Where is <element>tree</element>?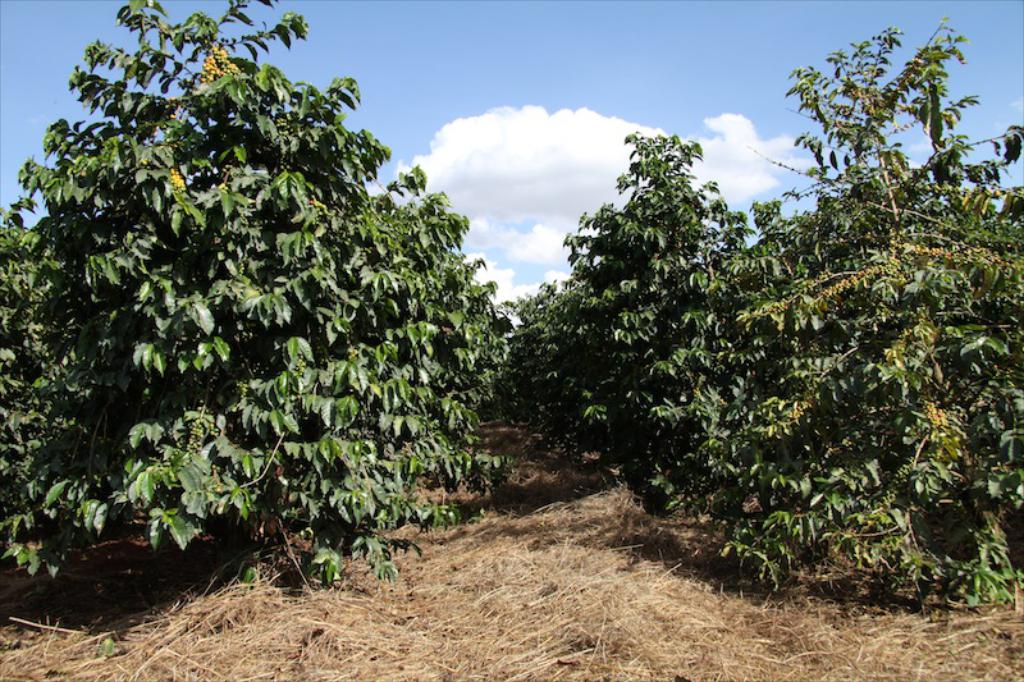
[12,0,508,548].
